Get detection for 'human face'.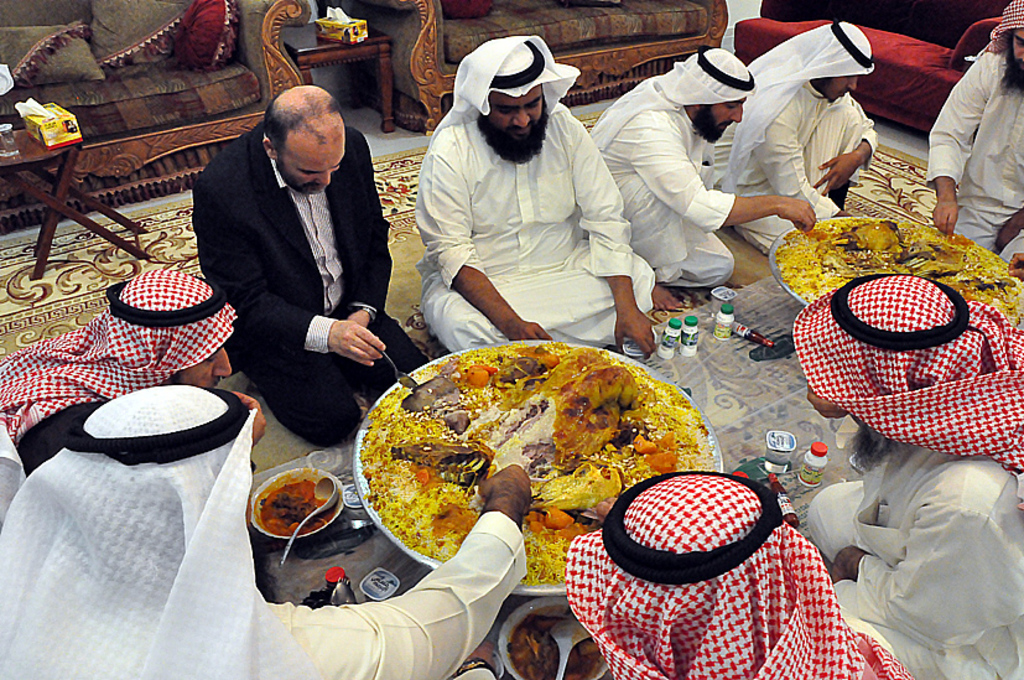
Detection: Rect(831, 76, 853, 93).
